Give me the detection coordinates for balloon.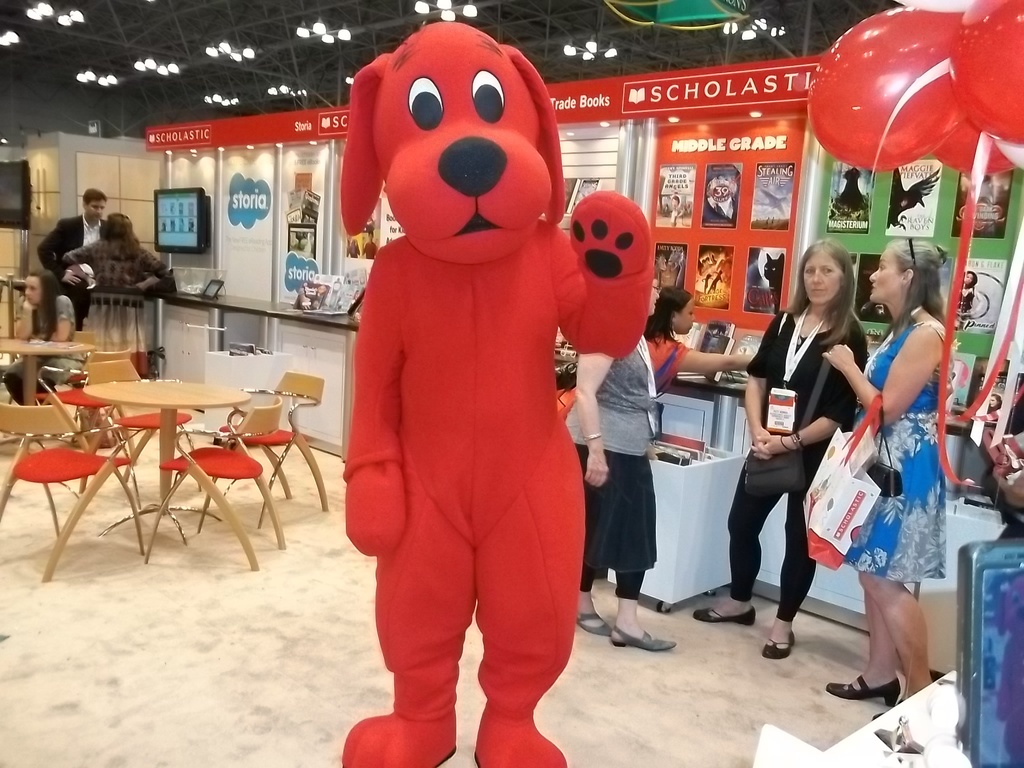
locate(997, 140, 1023, 166).
